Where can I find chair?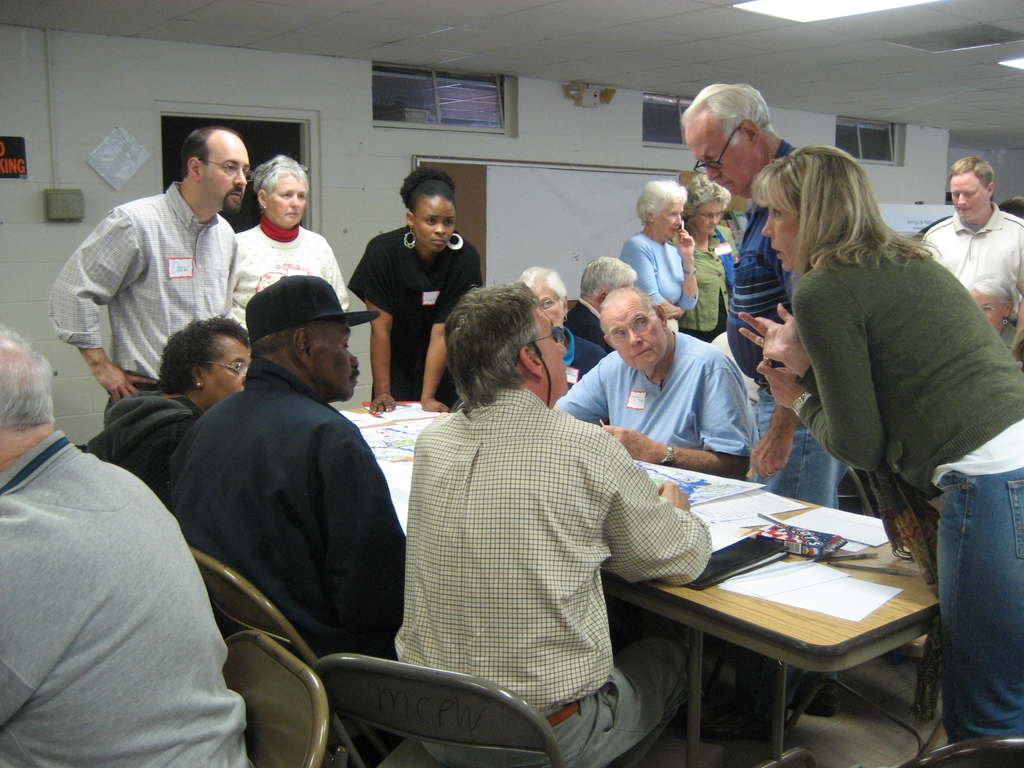
You can find it at [left=220, top=630, right=330, bottom=767].
